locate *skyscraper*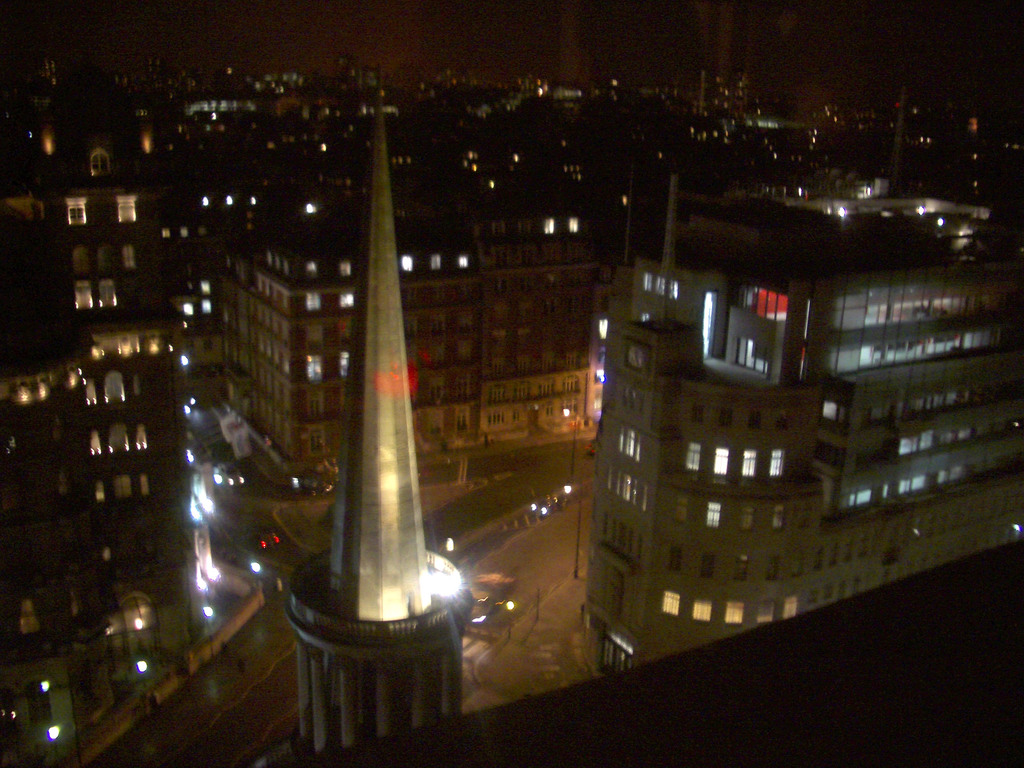
detection(589, 166, 1023, 685)
